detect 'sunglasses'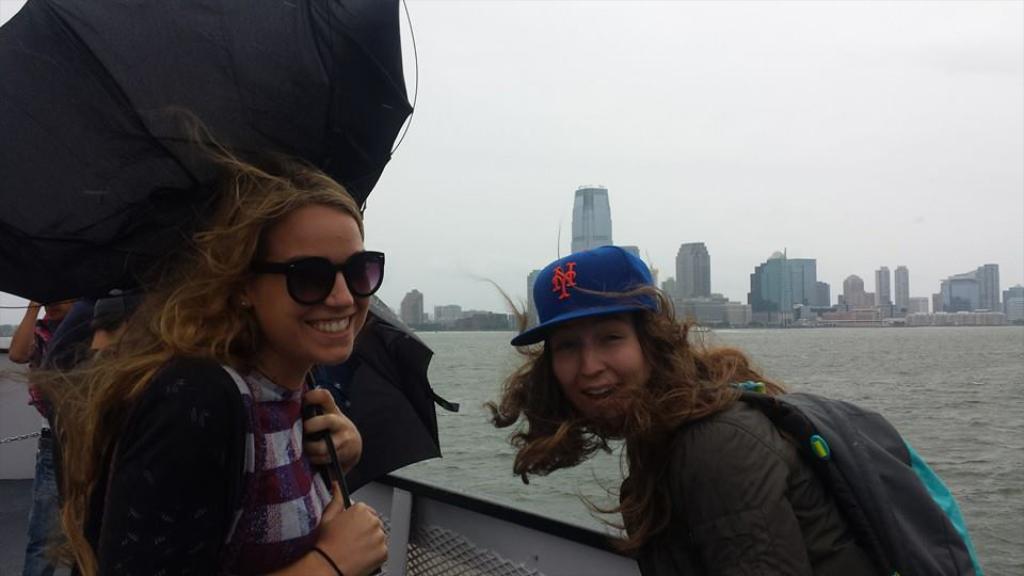
crop(243, 251, 388, 308)
